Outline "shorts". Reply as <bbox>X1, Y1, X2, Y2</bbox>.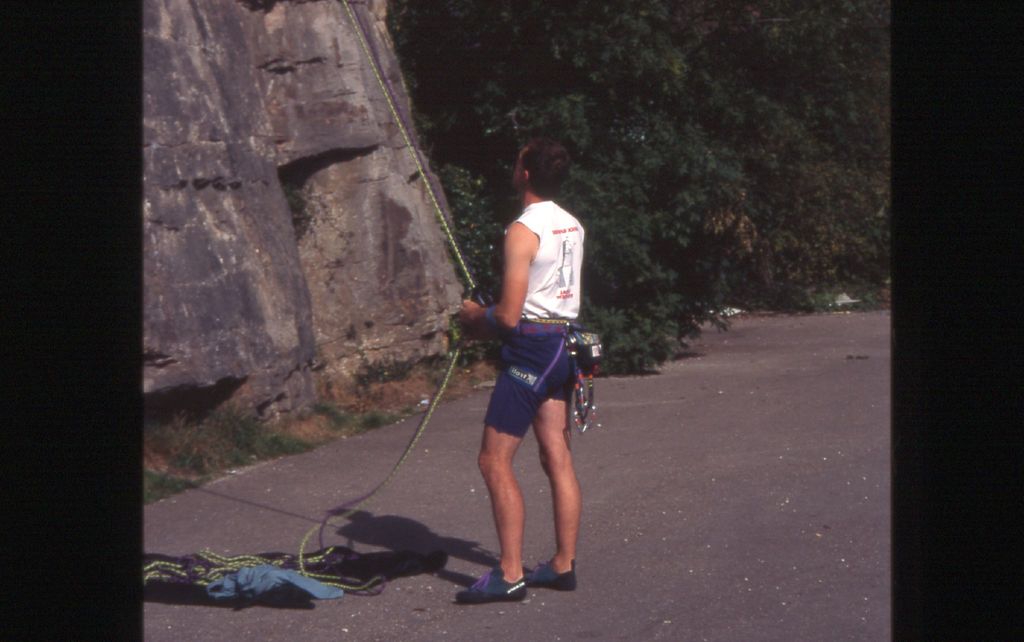
<bbox>462, 334, 585, 474</bbox>.
